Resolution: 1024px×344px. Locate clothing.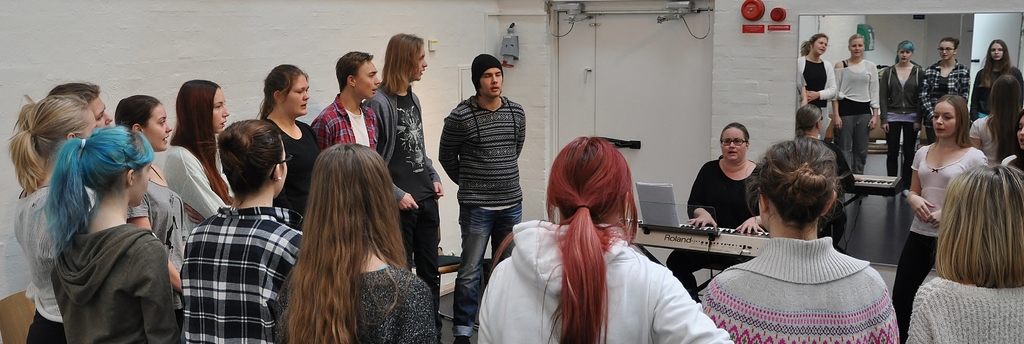
select_region(127, 165, 191, 342).
